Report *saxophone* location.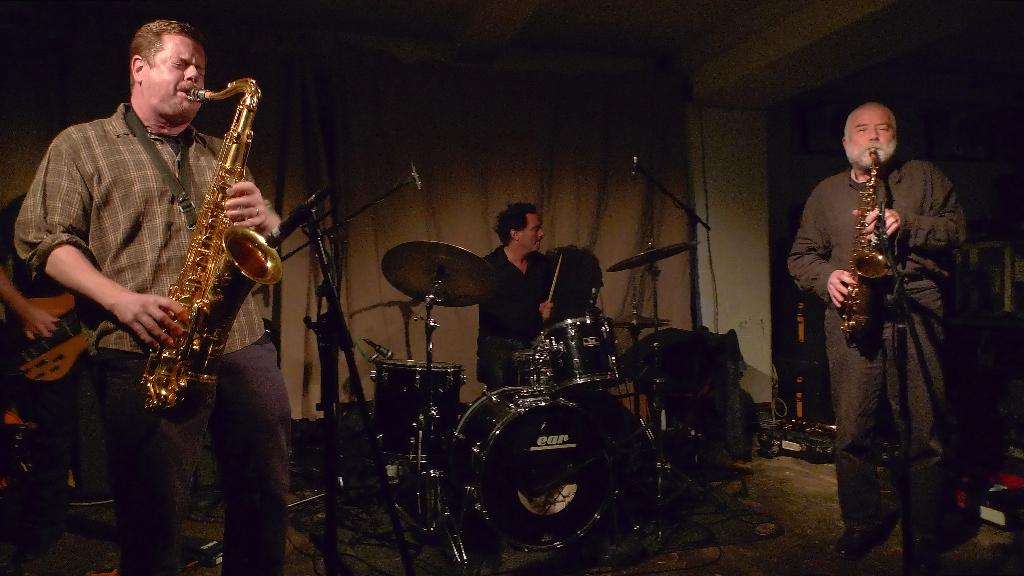
Report: rect(837, 145, 891, 339).
